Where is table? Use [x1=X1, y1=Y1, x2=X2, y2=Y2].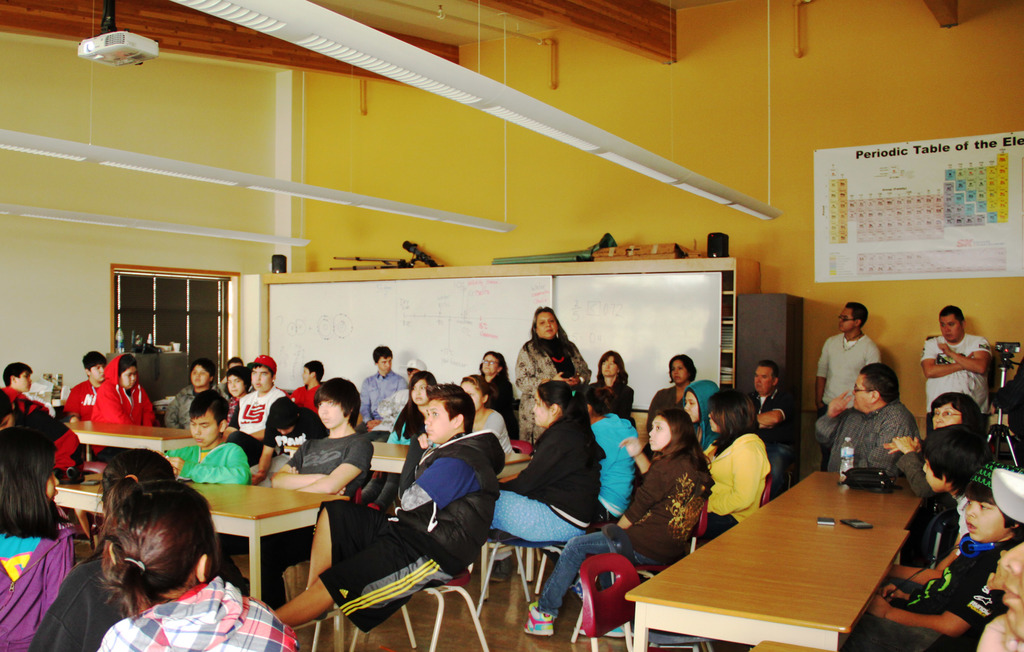
[x1=641, y1=468, x2=958, y2=651].
